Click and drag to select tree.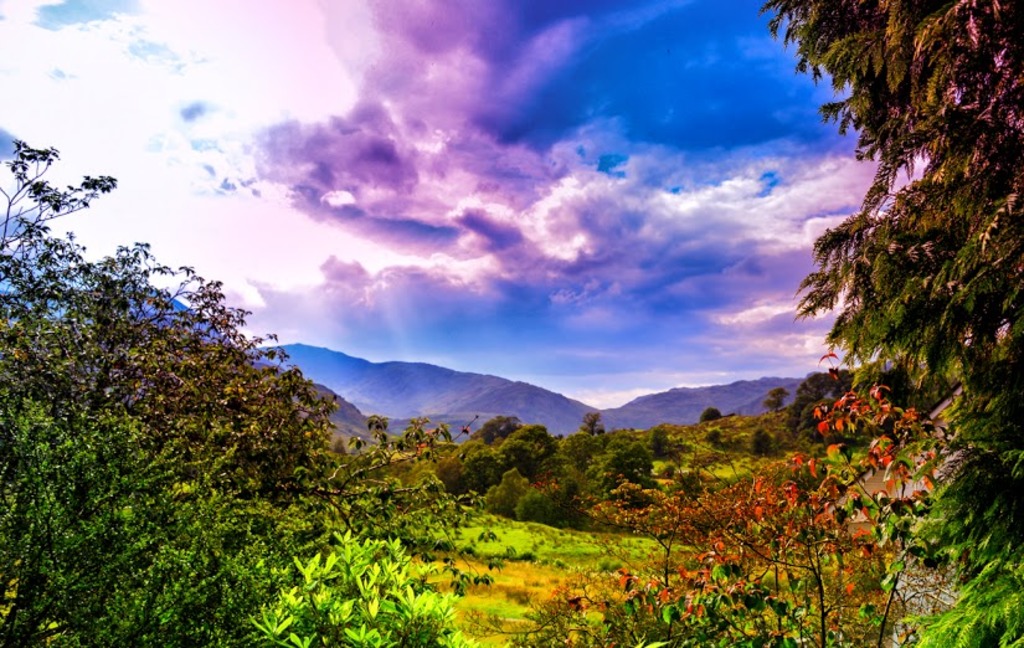
Selection: {"left": 576, "top": 427, "right": 935, "bottom": 647}.
